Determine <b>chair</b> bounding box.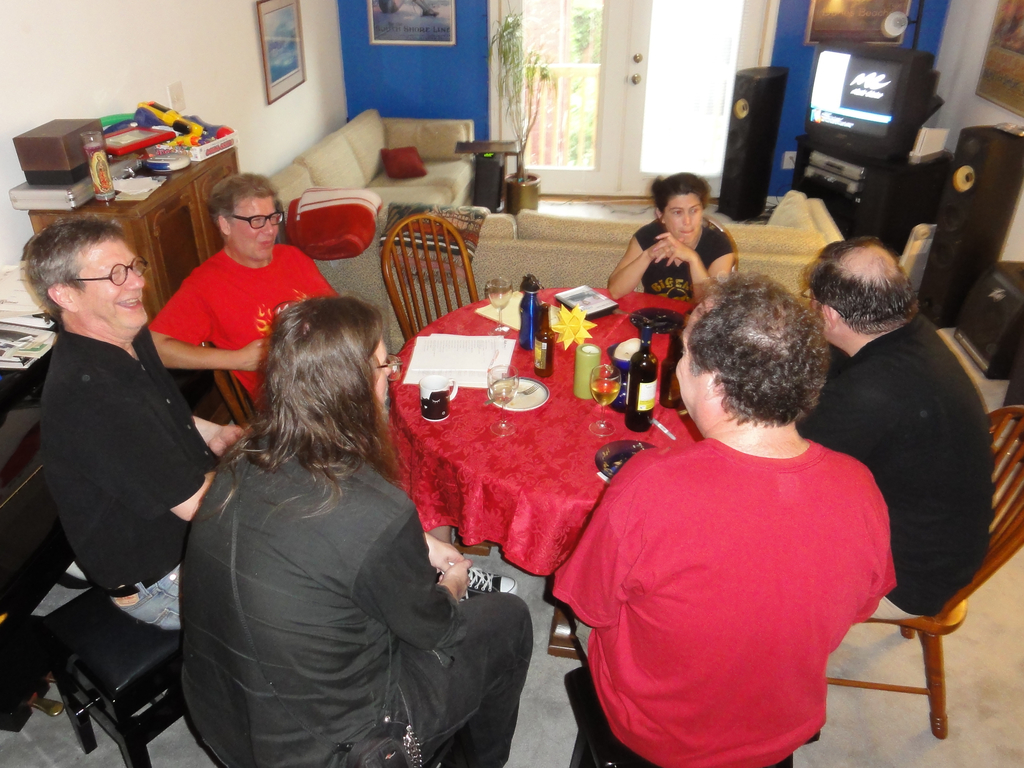
Determined: [381, 210, 478, 336].
